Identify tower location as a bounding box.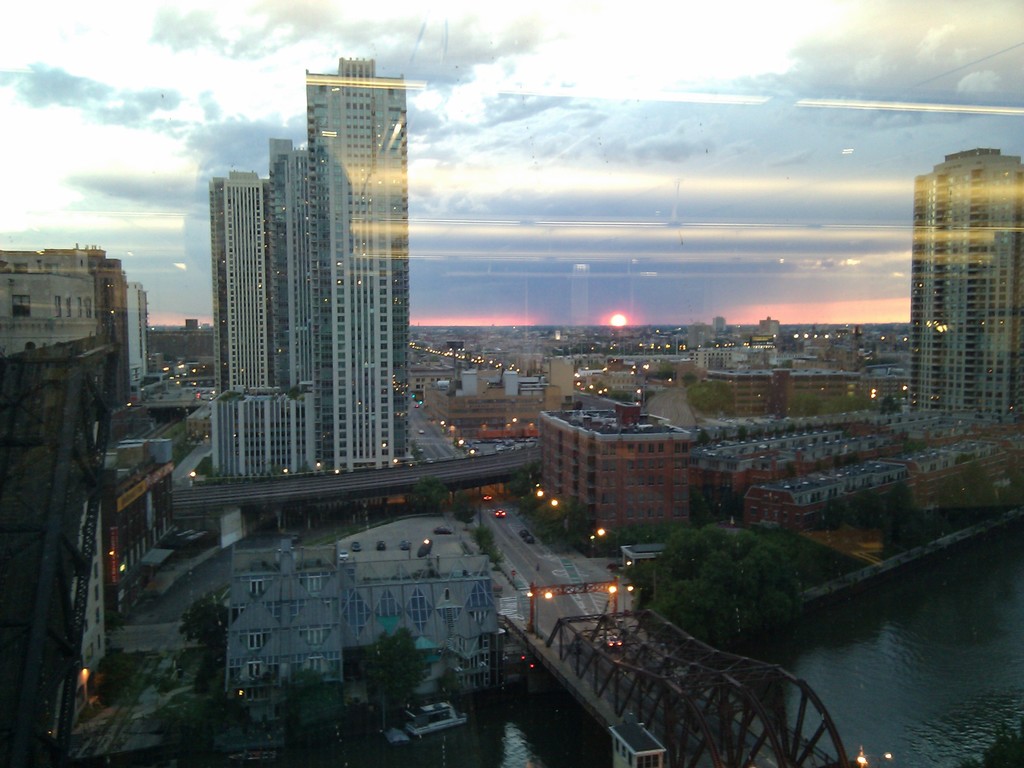
(170, 67, 425, 498).
